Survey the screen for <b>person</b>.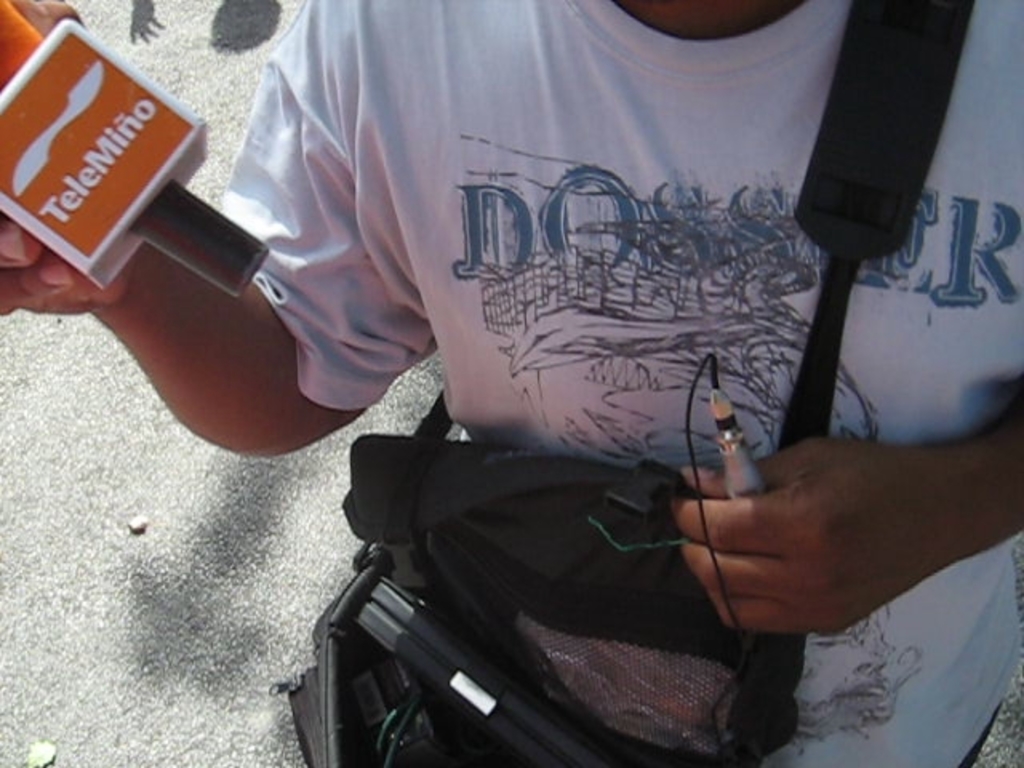
Survey found: [0, 0, 1022, 766].
